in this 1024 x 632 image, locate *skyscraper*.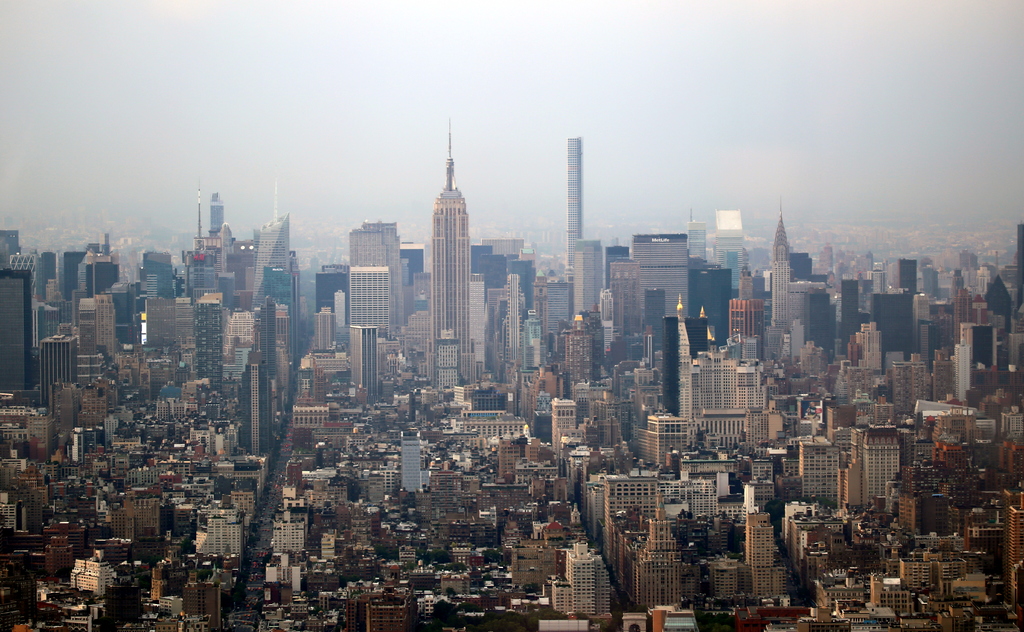
Bounding box: (left=192, top=495, right=252, bottom=562).
